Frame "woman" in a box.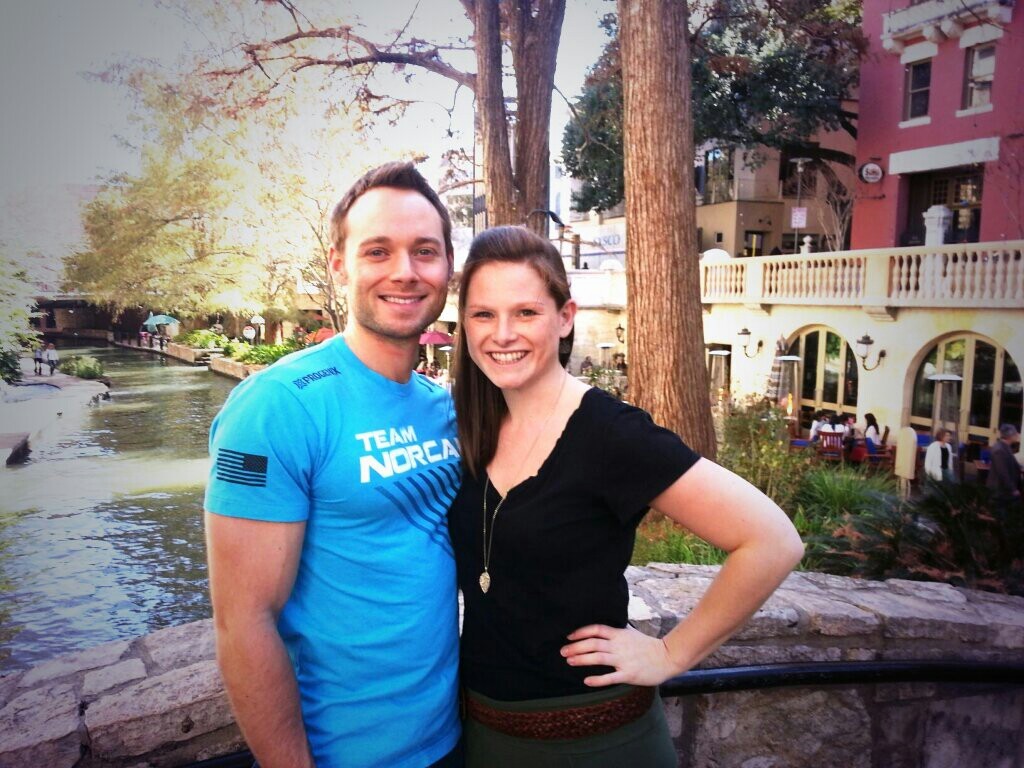
[921,428,958,494].
